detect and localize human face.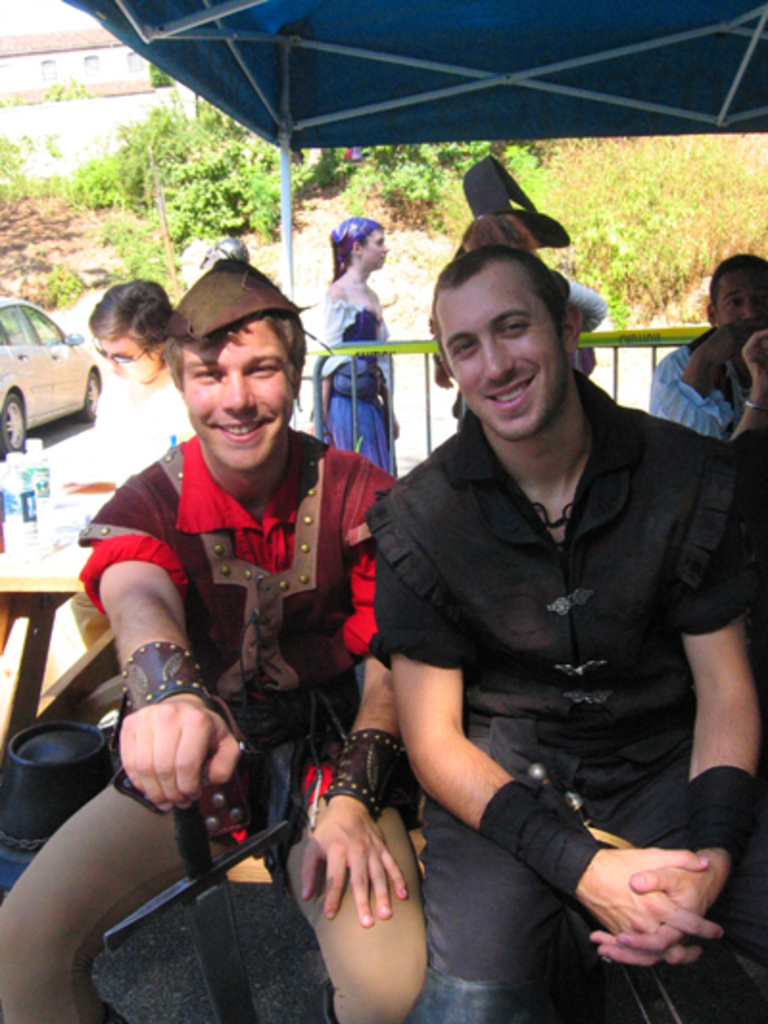
Localized at box(182, 319, 288, 471).
